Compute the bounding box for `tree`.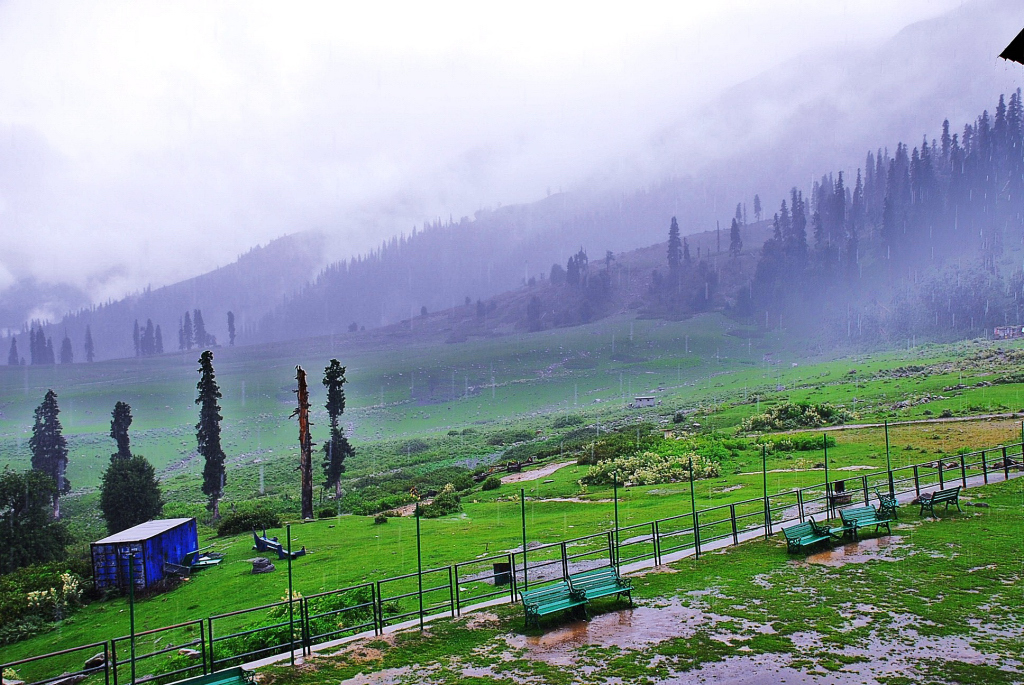
[left=192, top=349, right=219, bottom=520].
